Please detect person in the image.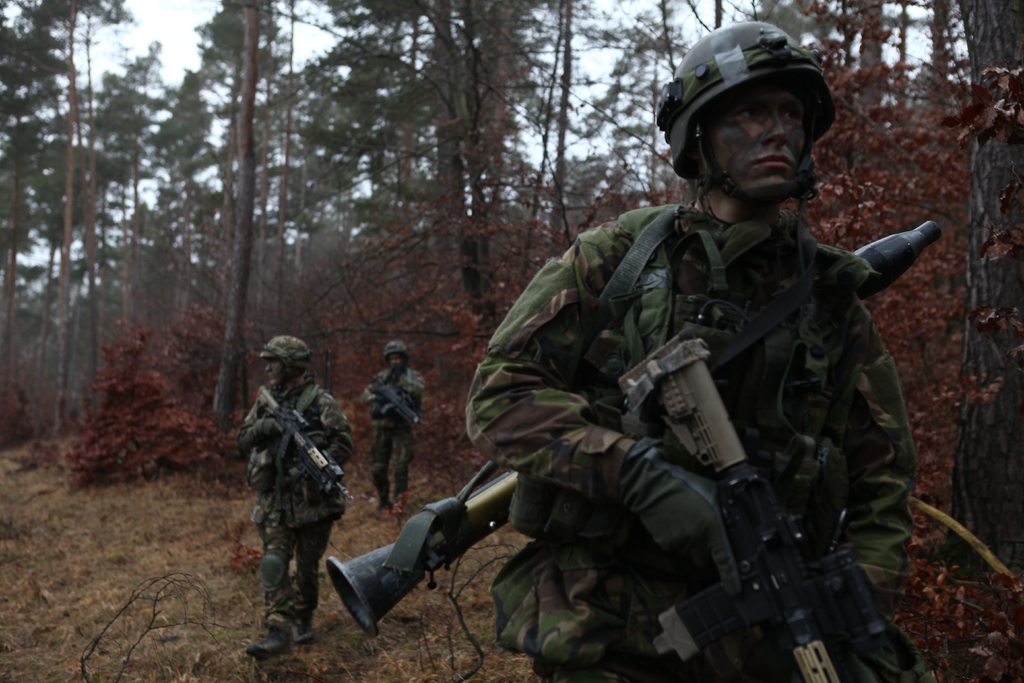
362, 342, 427, 519.
